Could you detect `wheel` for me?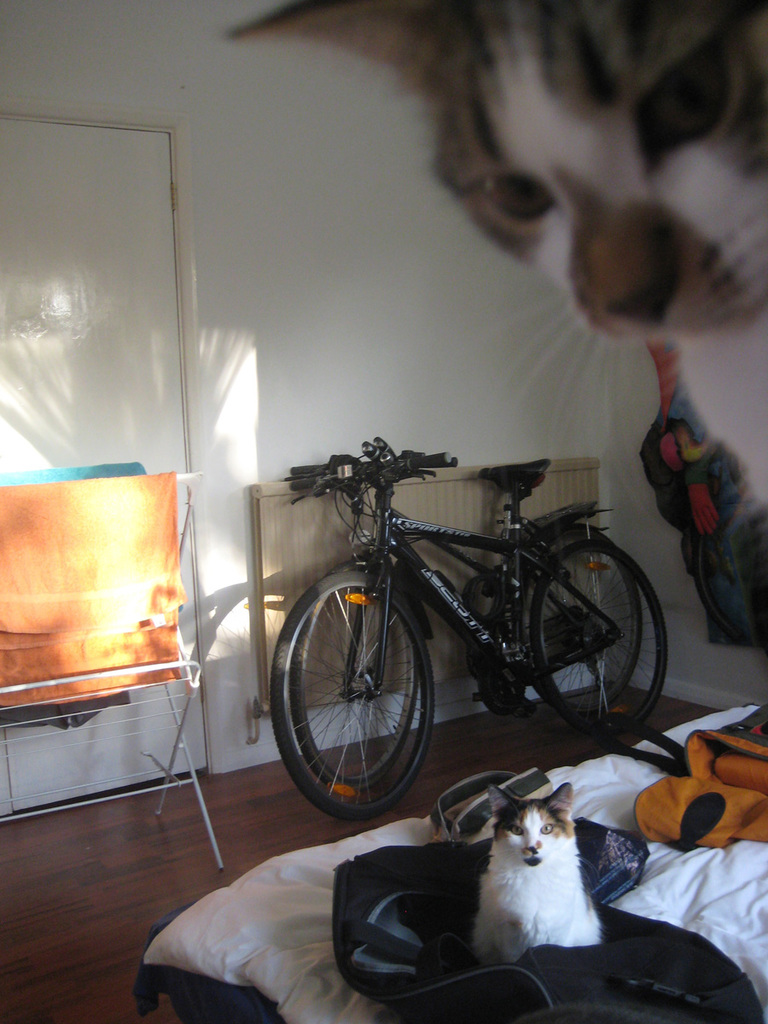
Detection result: BBox(288, 579, 416, 787).
